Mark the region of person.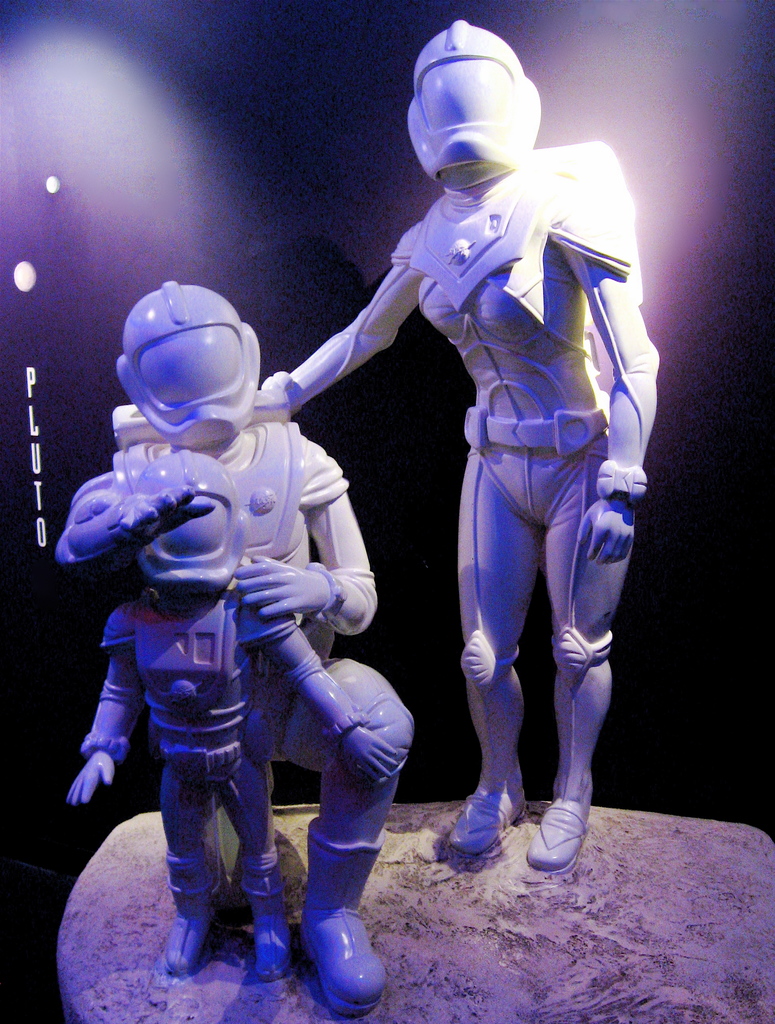
Region: <box>63,280,412,1014</box>.
